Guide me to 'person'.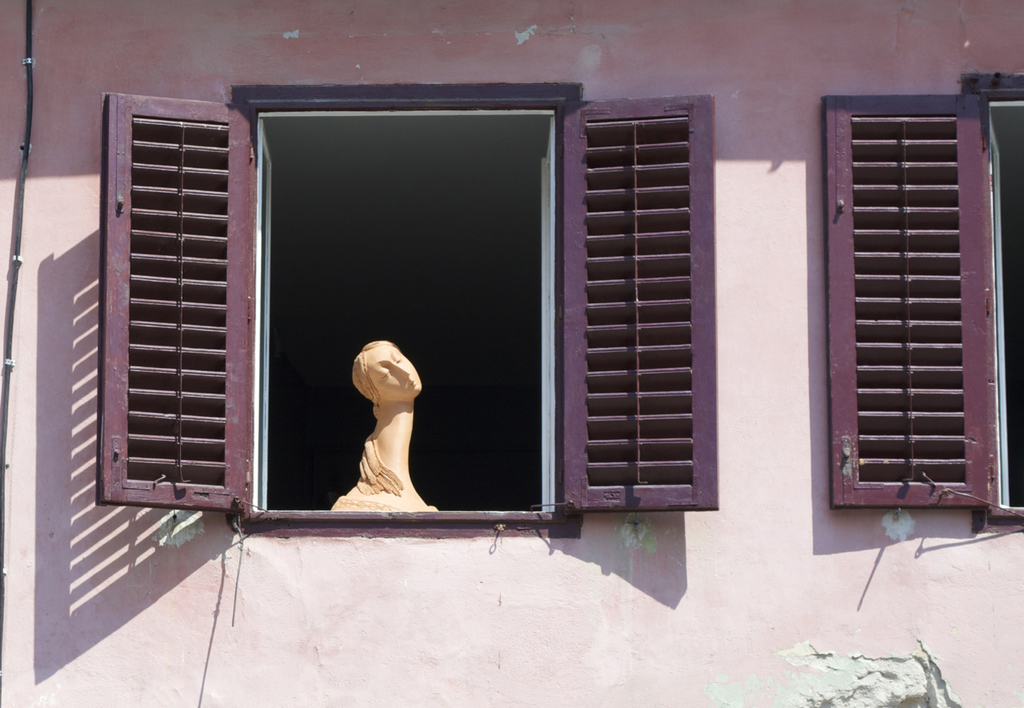
Guidance: detection(325, 337, 442, 515).
